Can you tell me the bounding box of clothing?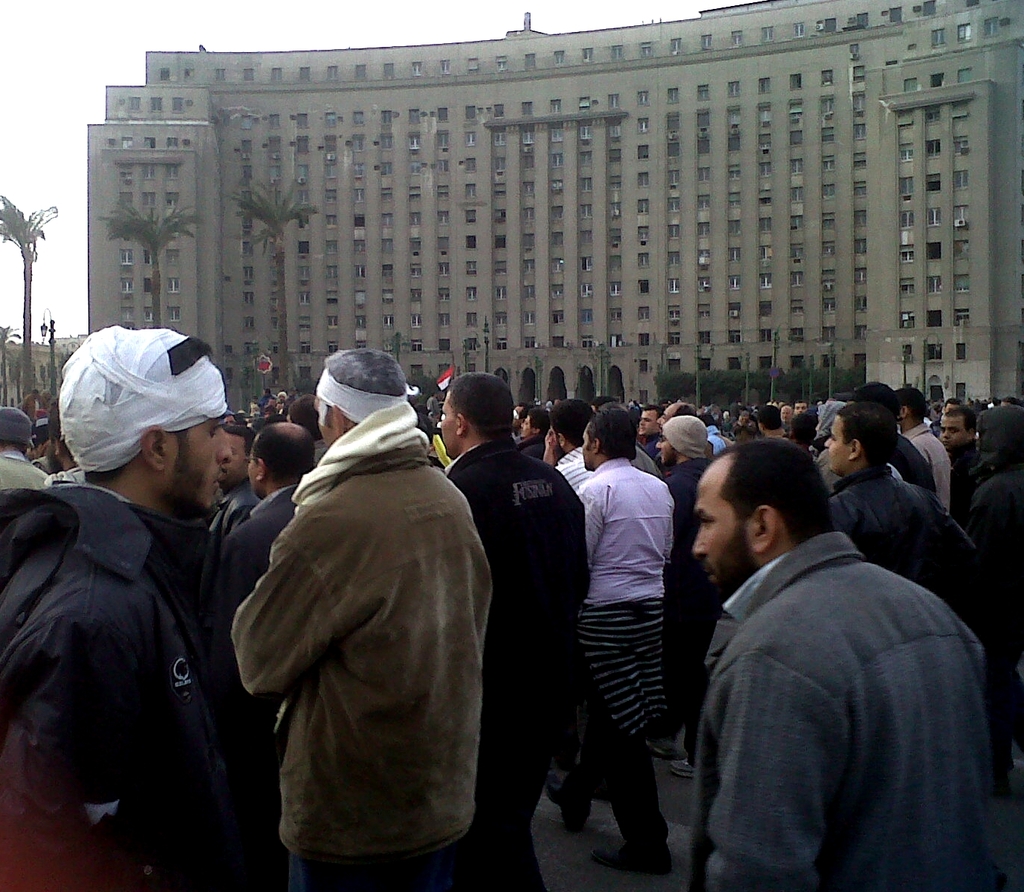
pyautogui.locateOnScreen(0, 474, 236, 891).
